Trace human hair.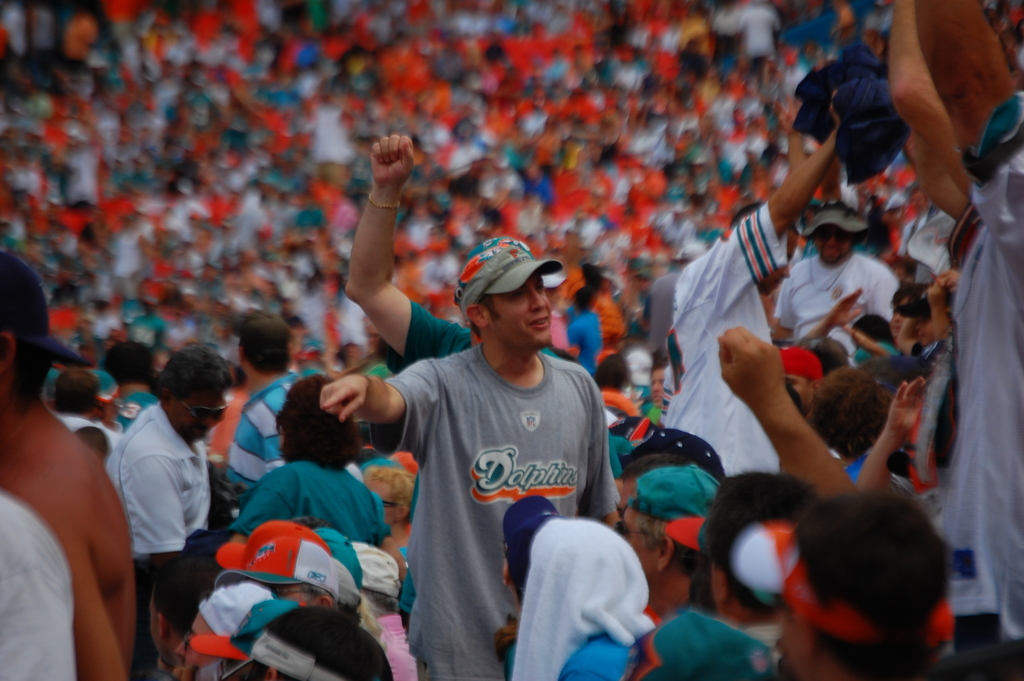
Traced to Rect(13, 338, 54, 416).
